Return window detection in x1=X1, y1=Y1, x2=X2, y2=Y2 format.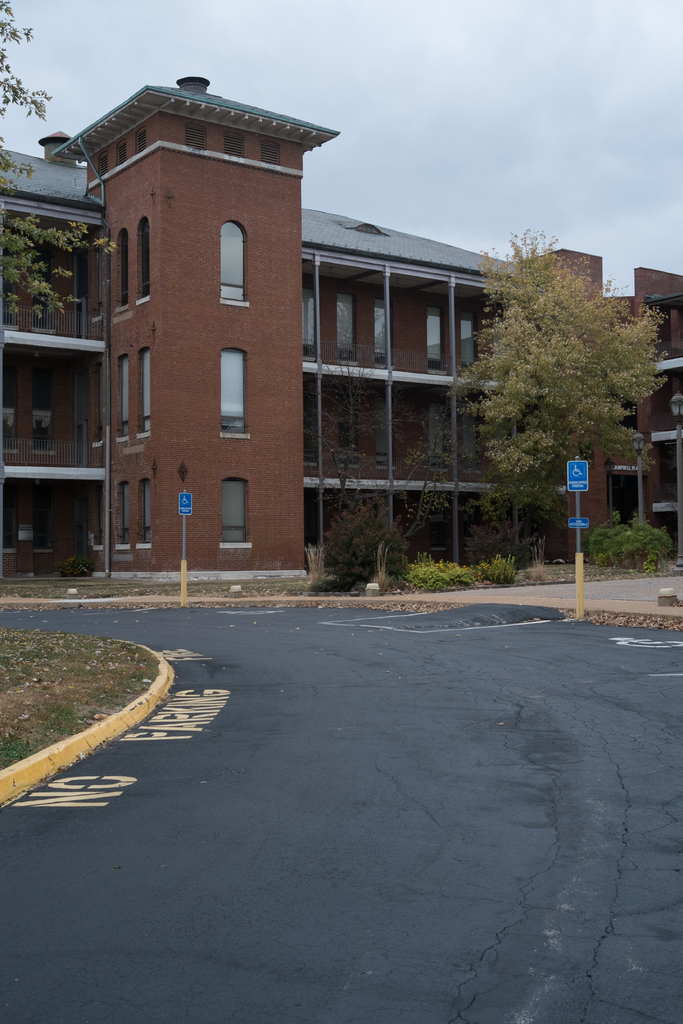
x1=304, y1=291, x2=317, y2=364.
